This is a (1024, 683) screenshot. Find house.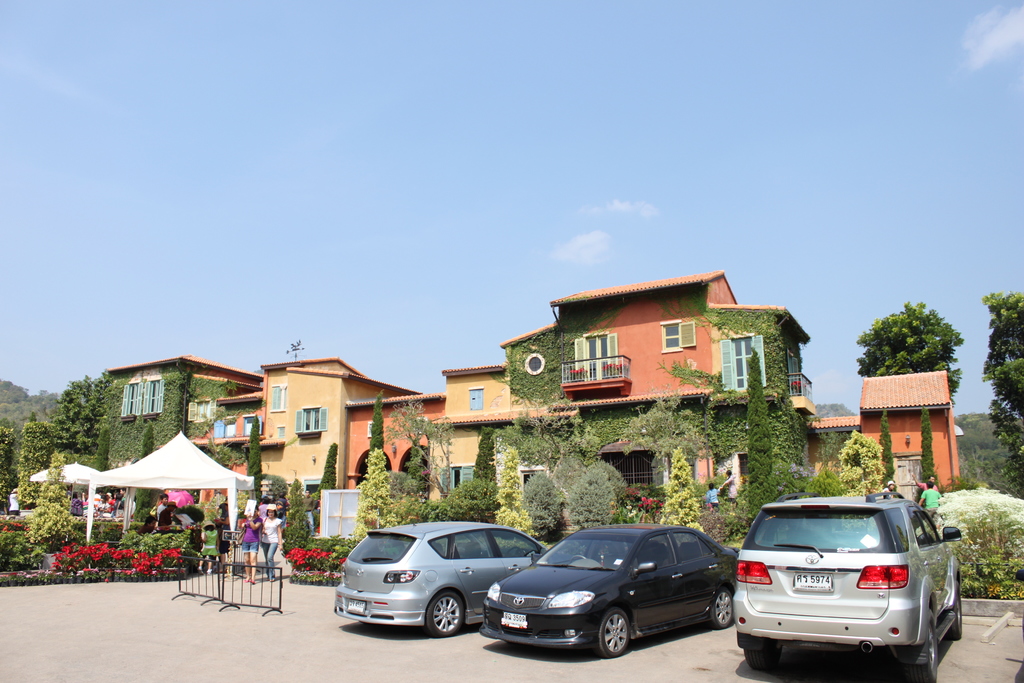
Bounding box: <region>425, 409, 527, 524</region>.
